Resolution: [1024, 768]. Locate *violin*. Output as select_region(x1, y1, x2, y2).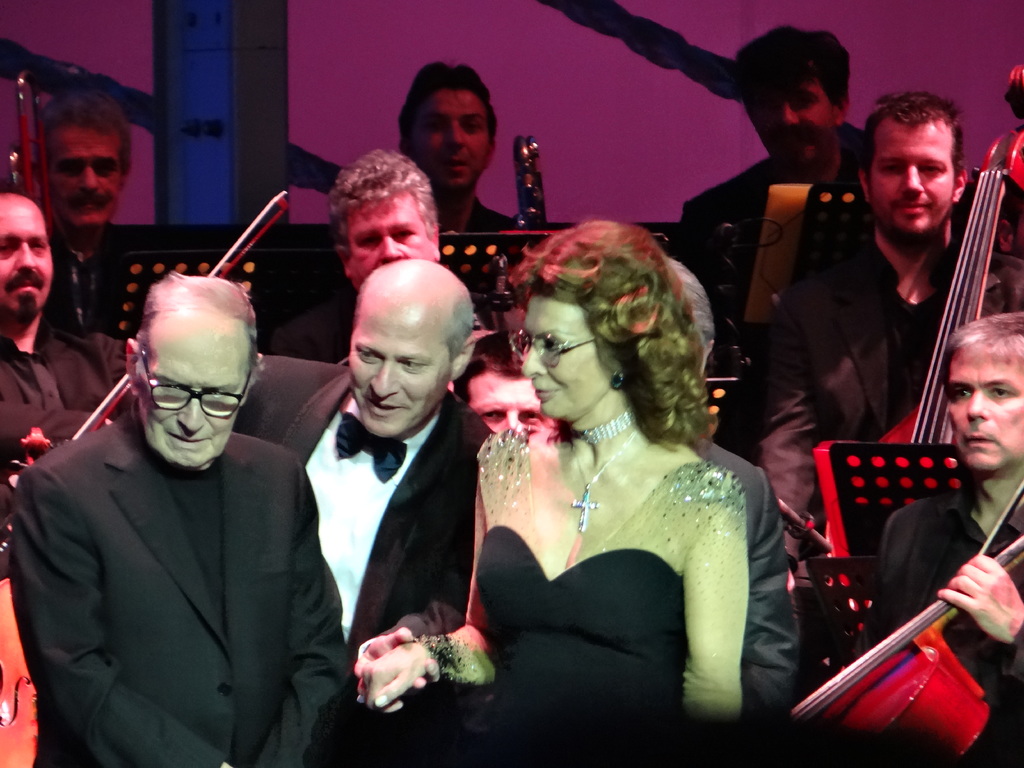
select_region(0, 192, 285, 767).
